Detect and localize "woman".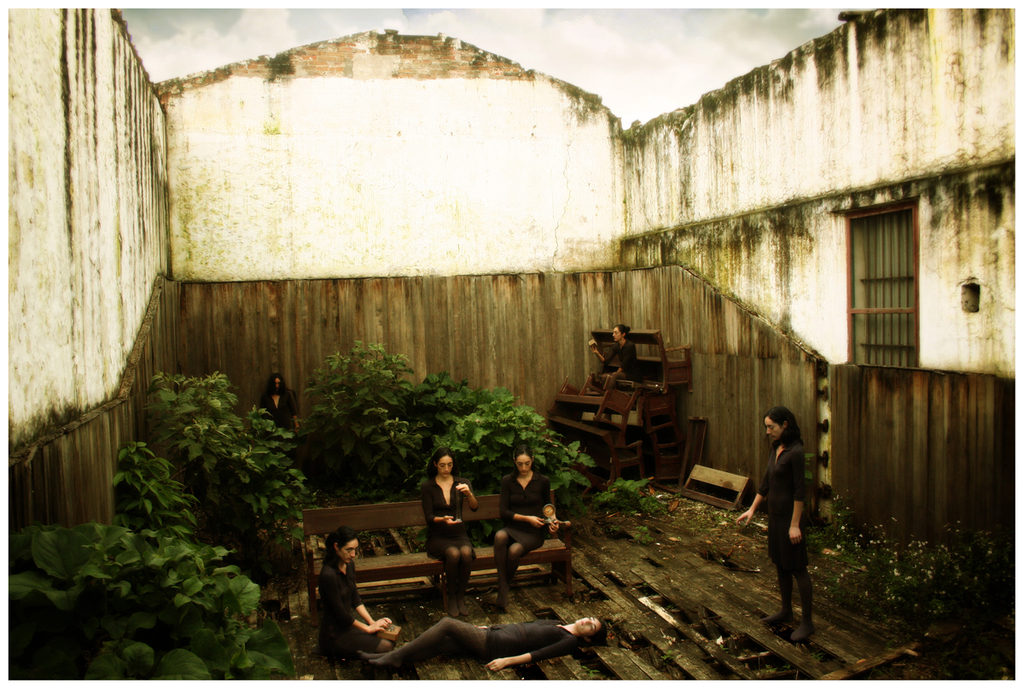
Localized at bbox(741, 404, 827, 640).
